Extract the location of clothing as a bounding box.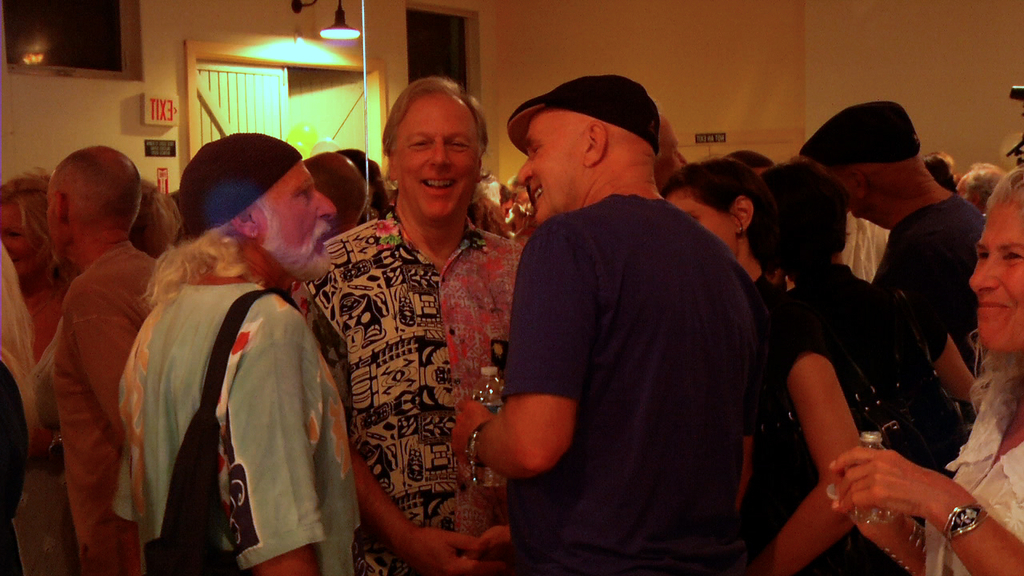
<region>930, 373, 1023, 575</region>.
